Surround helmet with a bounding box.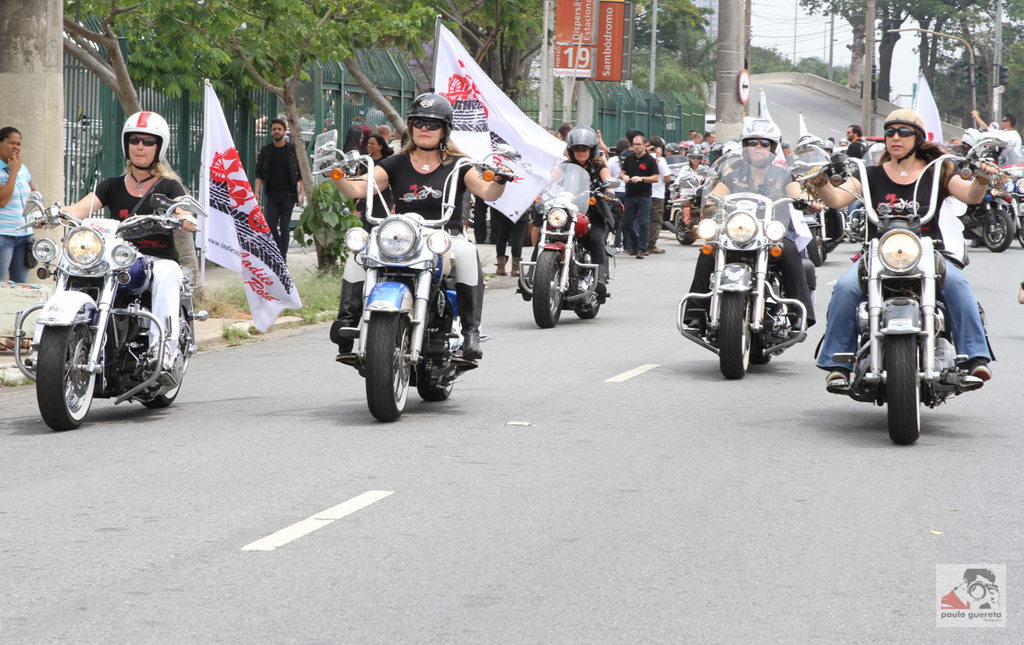
pyautogui.locateOnScreen(736, 119, 781, 169).
